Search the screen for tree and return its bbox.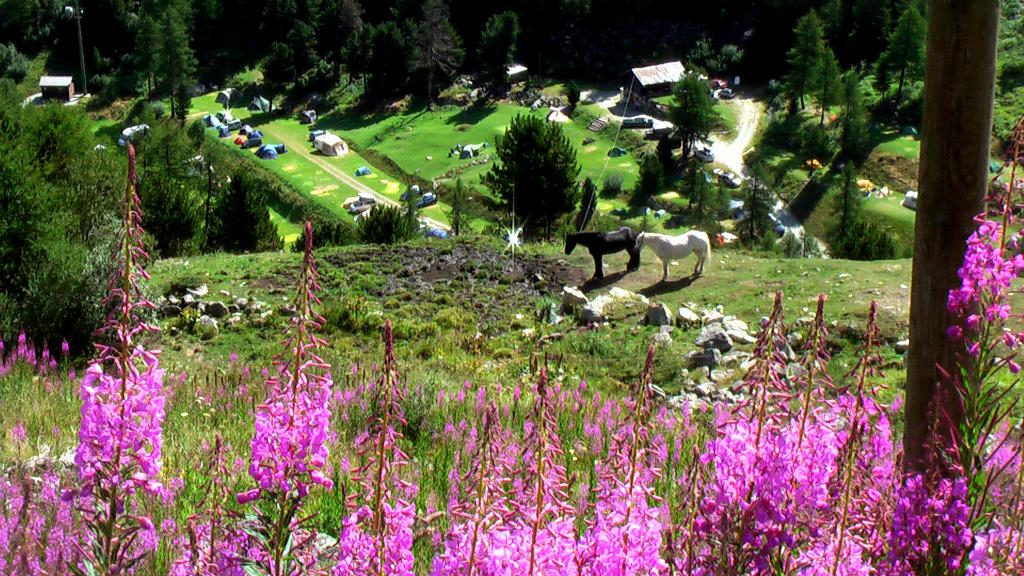
Found: [655, 131, 682, 184].
